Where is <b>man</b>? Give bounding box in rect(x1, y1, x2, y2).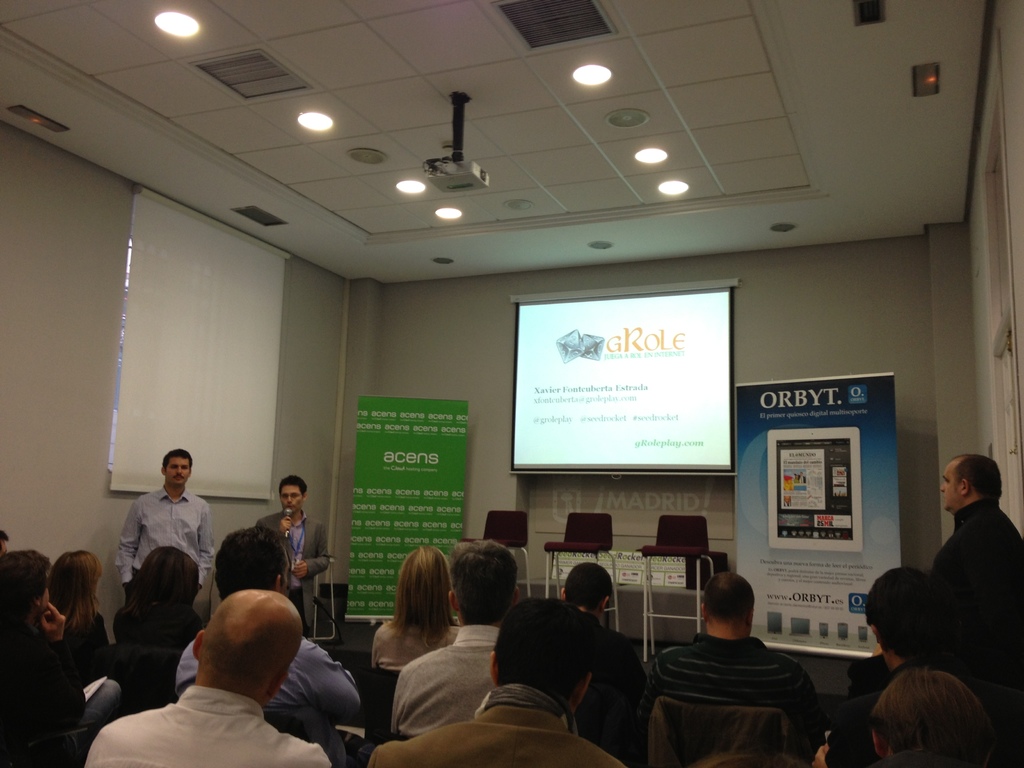
rect(931, 454, 1023, 572).
